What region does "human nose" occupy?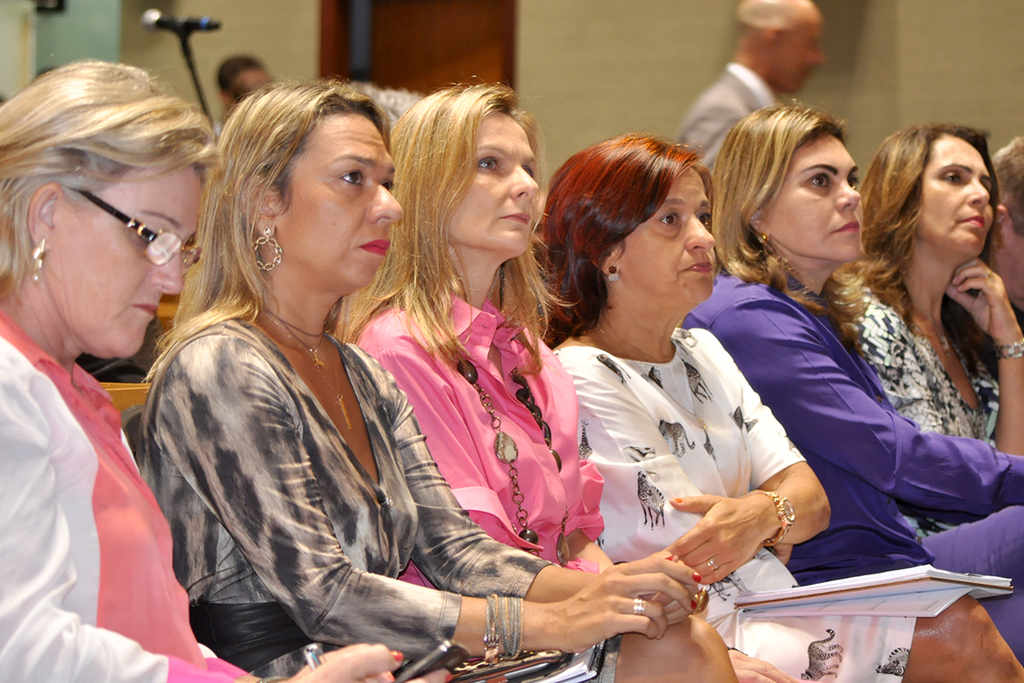
pyautogui.locateOnScreen(149, 253, 188, 295).
